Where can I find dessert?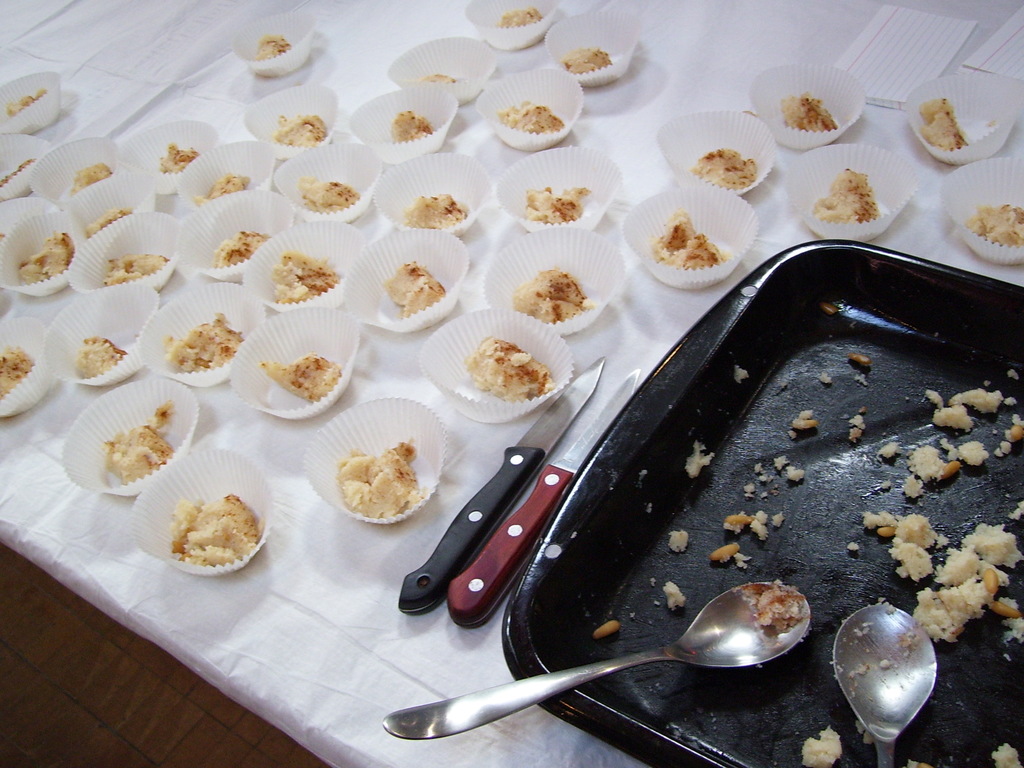
You can find it at {"left": 0, "top": 344, "right": 35, "bottom": 395}.
